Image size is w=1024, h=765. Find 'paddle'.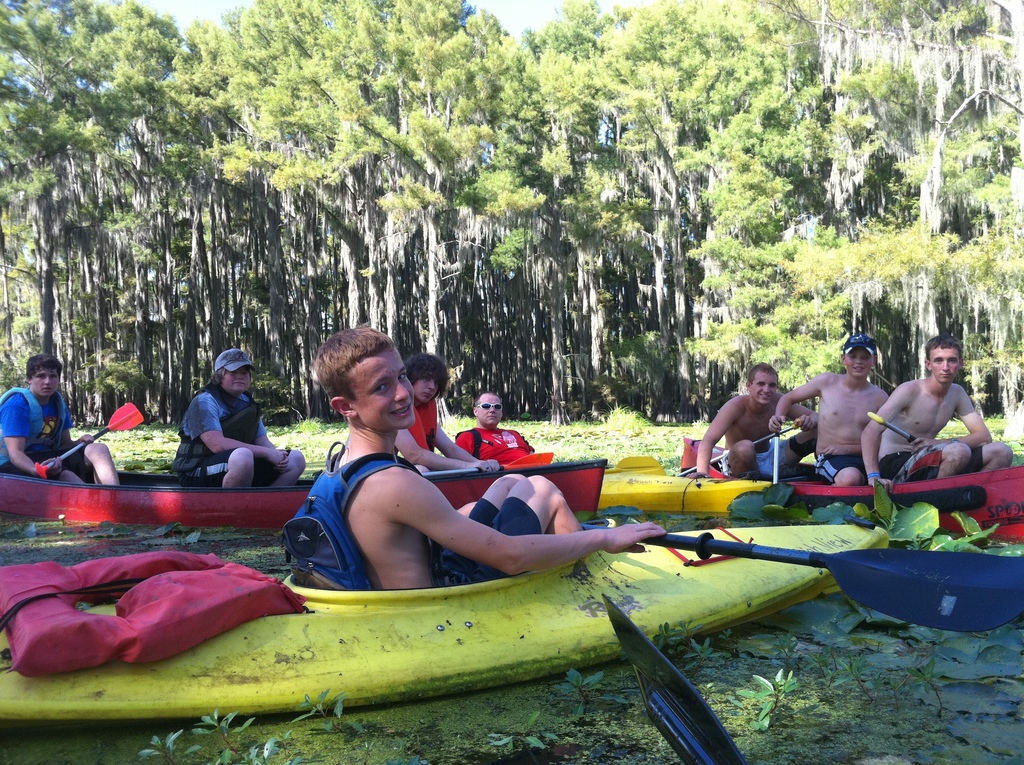
(31,403,143,479).
